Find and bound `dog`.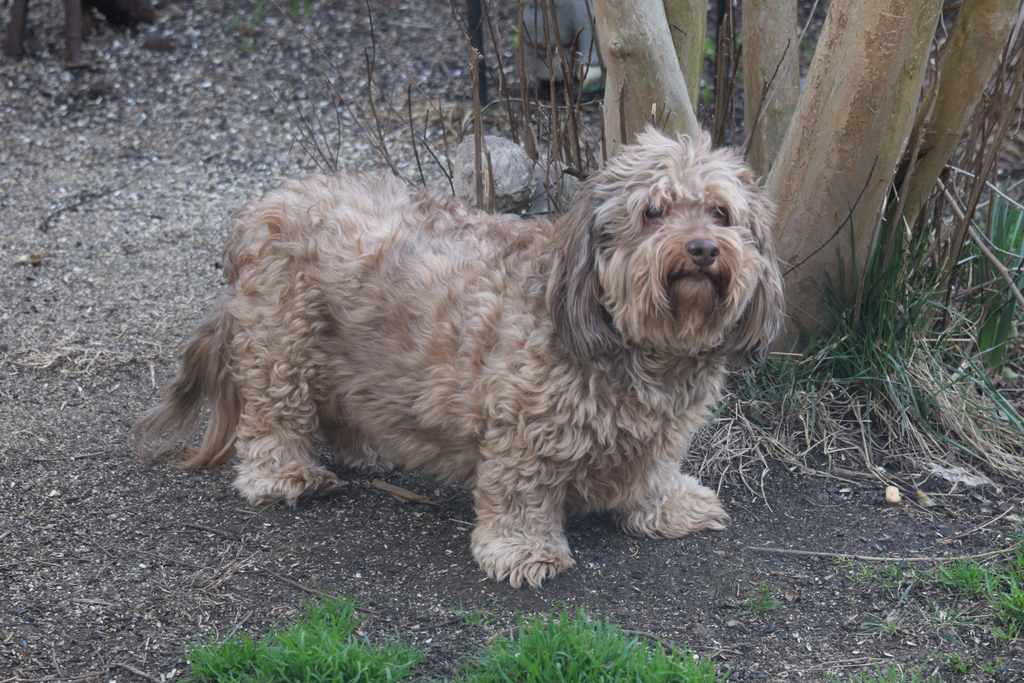
Bound: locate(124, 123, 794, 589).
